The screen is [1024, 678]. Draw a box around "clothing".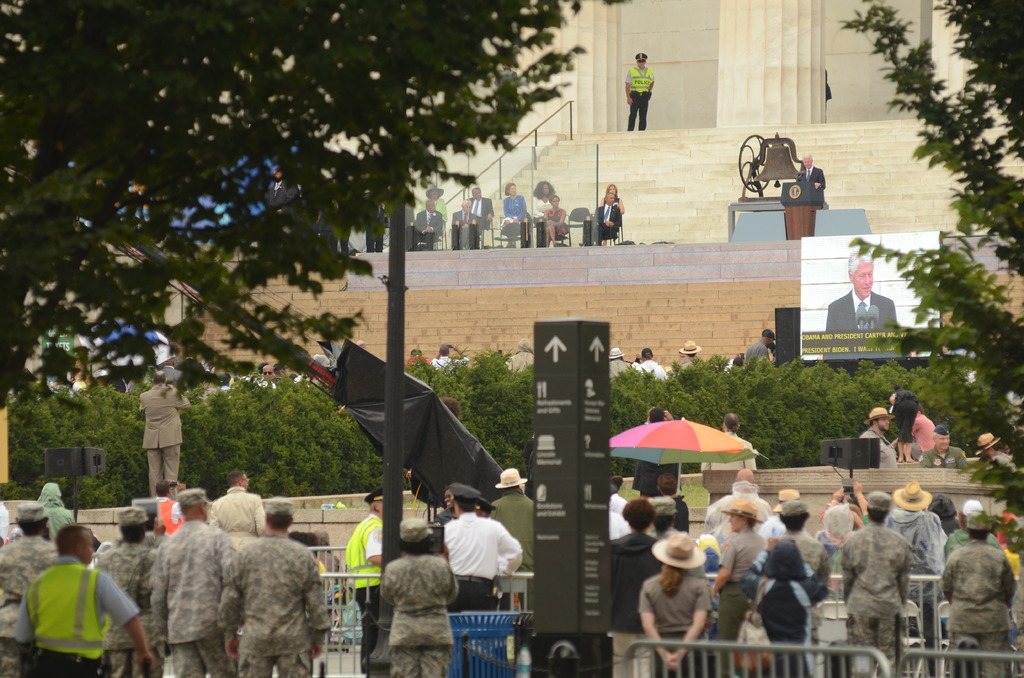
[left=500, top=200, right=536, bottom=225].
